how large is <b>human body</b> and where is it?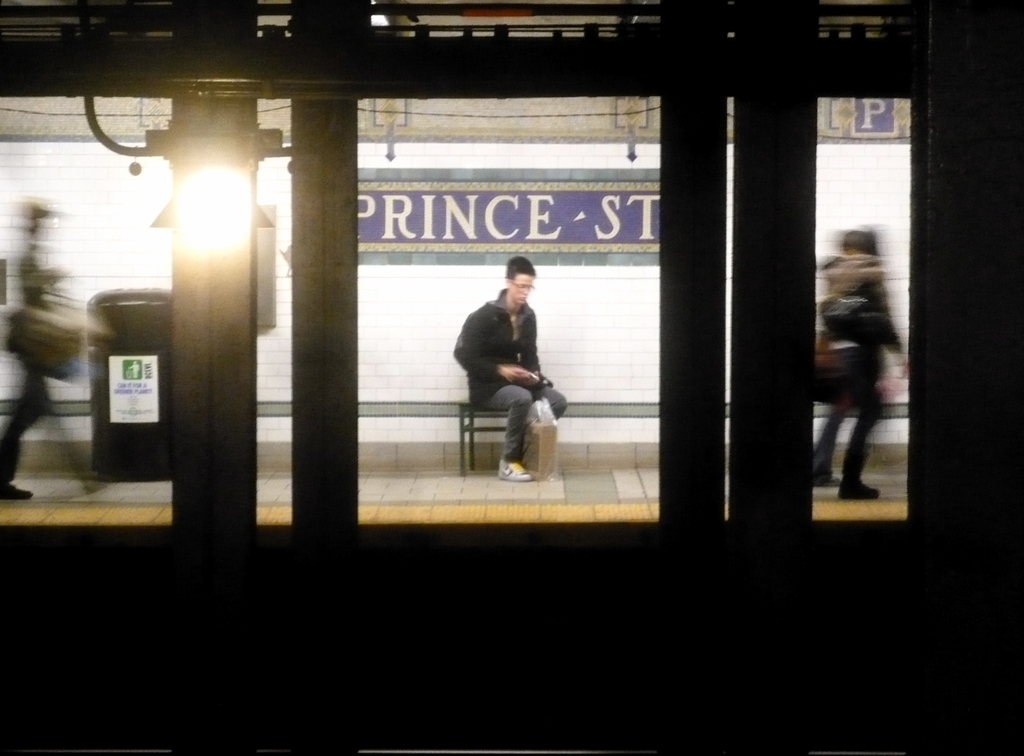
Bounding box: [left=0, top=199, right=66, bottom=502].
